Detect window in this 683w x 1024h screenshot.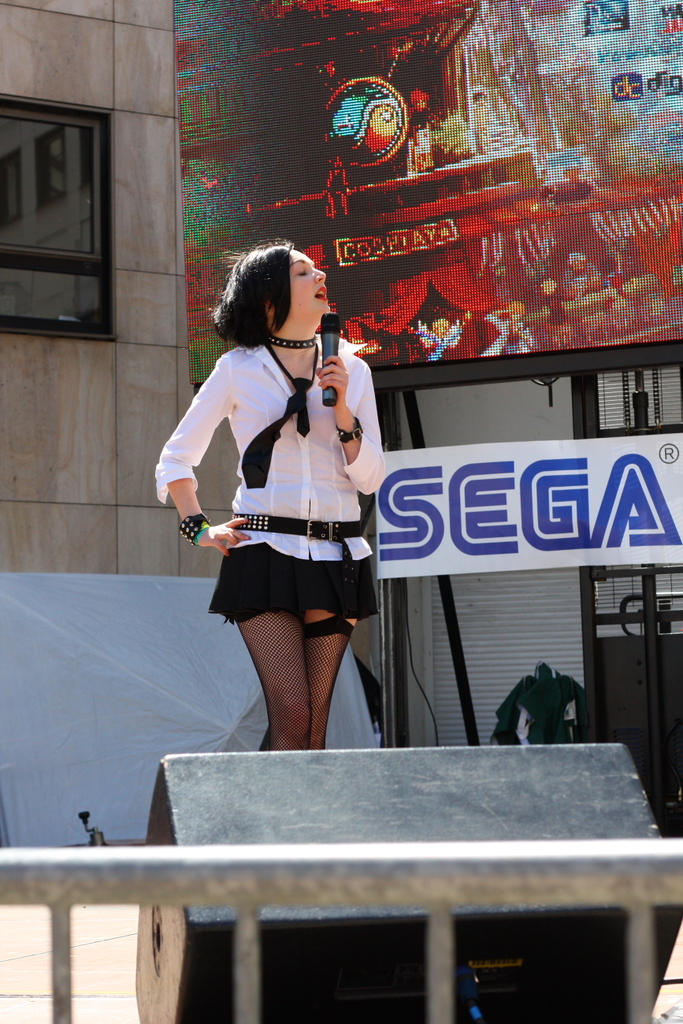
Detection: (left=2, top=67, right=128, bottom=330).
